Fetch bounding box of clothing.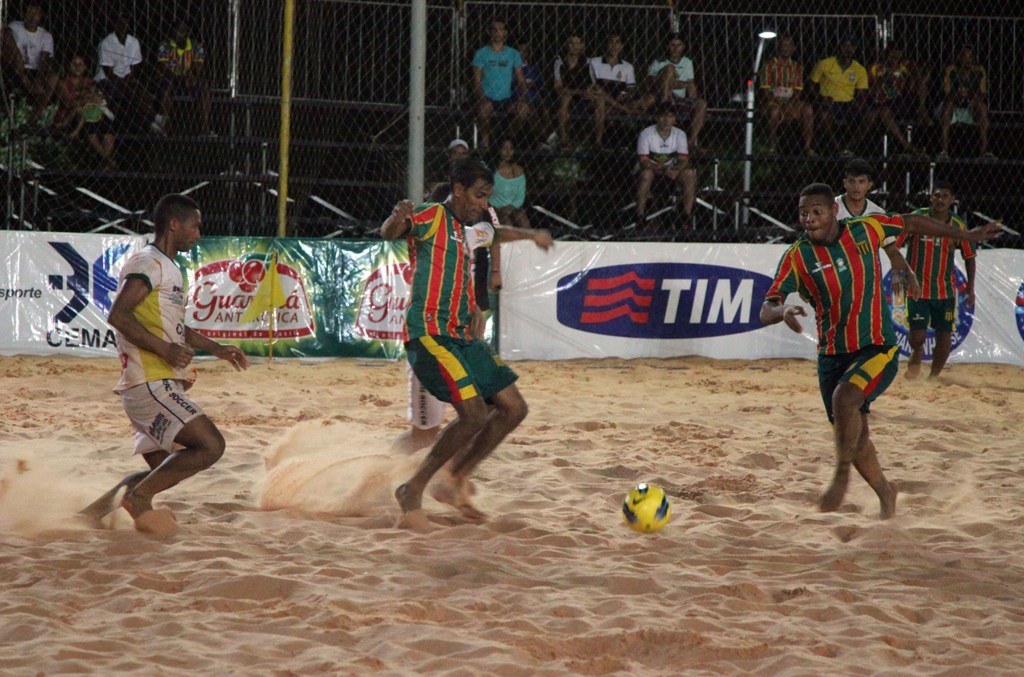
Bbox: x1=631, y1=126, x2=689, y2=185.
